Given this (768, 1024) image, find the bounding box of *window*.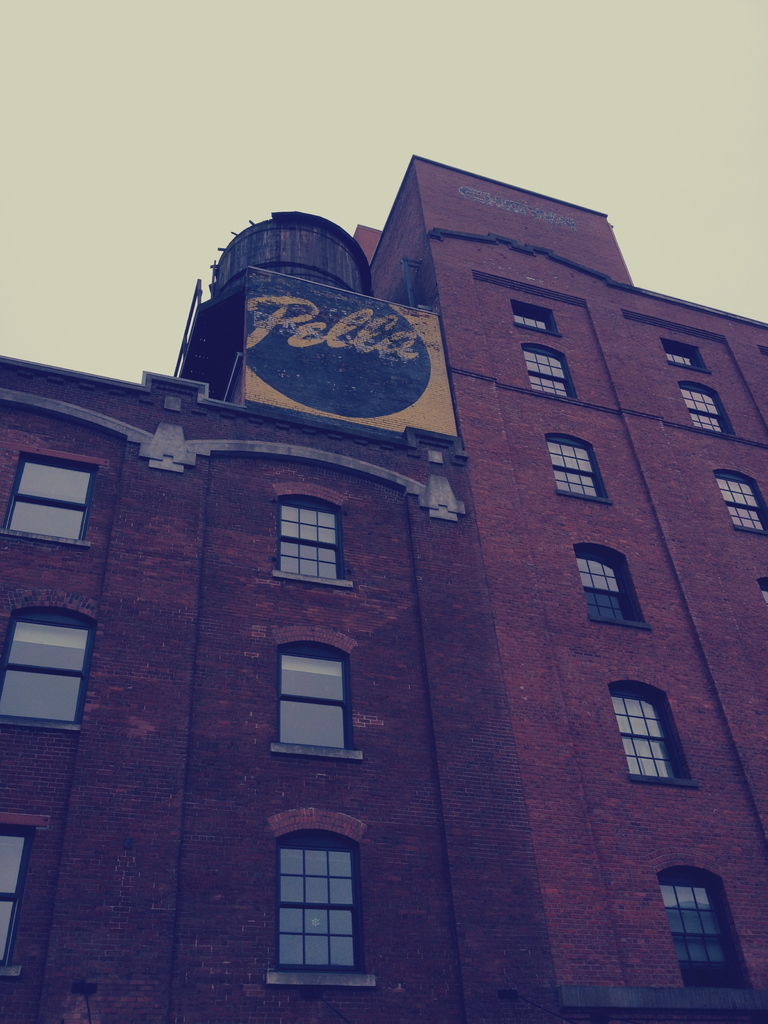
select_region(508, 301, 562, 331).
